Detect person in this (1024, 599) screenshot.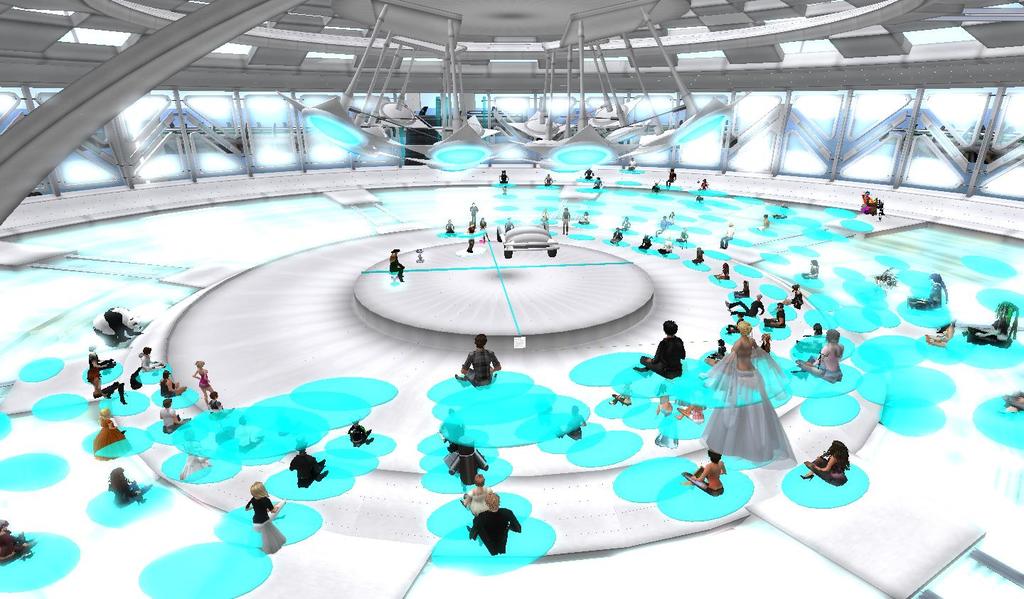
Detection: 796/330/855/384.
